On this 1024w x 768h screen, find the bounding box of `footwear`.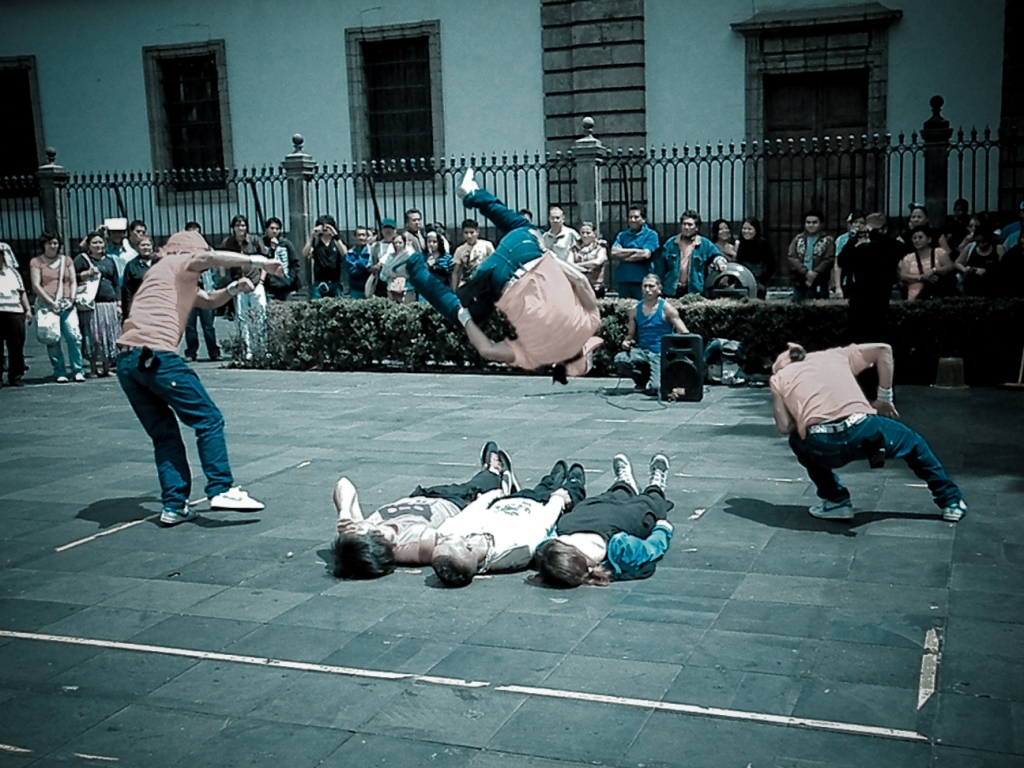
Bounding box: [x1=645, y1=451, x2=668, y2=490].
